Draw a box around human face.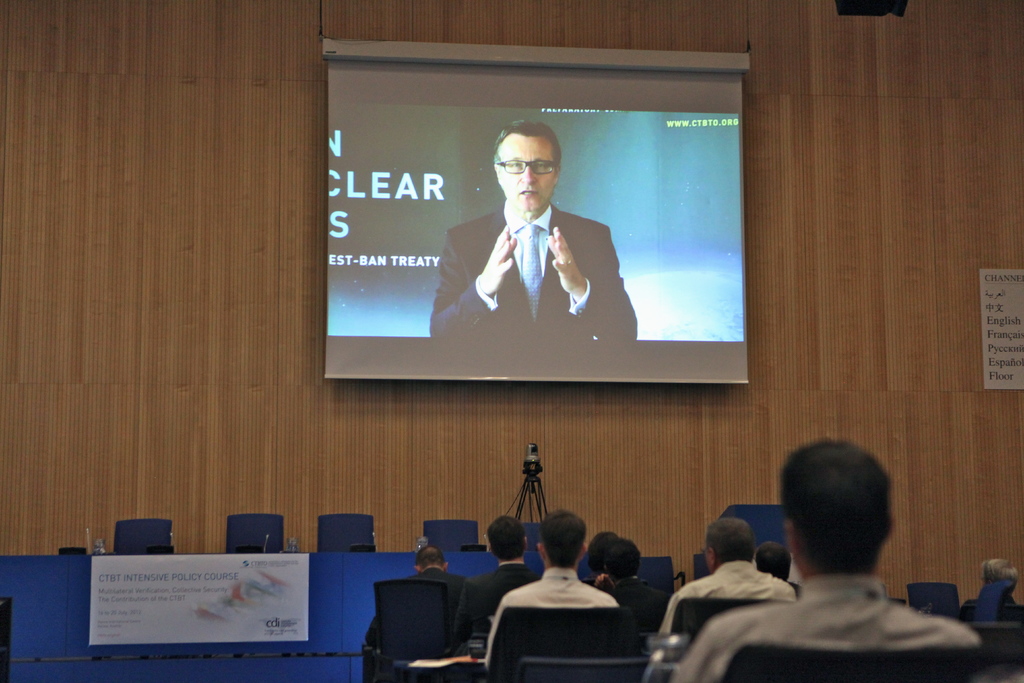
497/135/556/214.
